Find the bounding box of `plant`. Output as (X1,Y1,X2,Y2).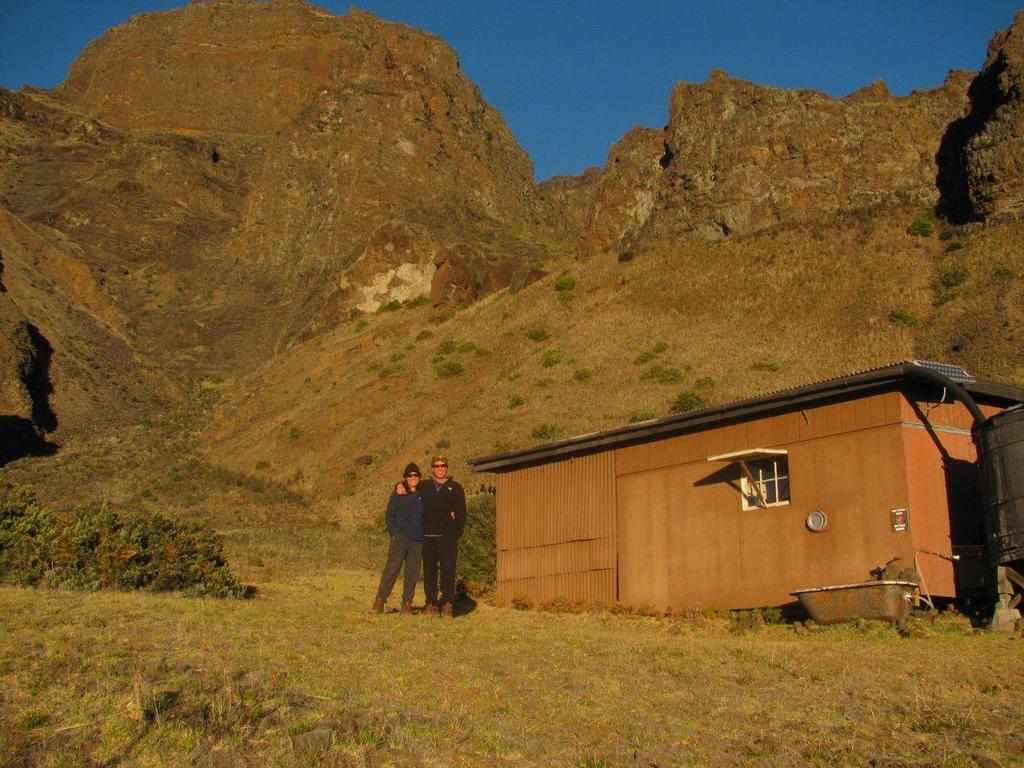
(507,390,522,407).
